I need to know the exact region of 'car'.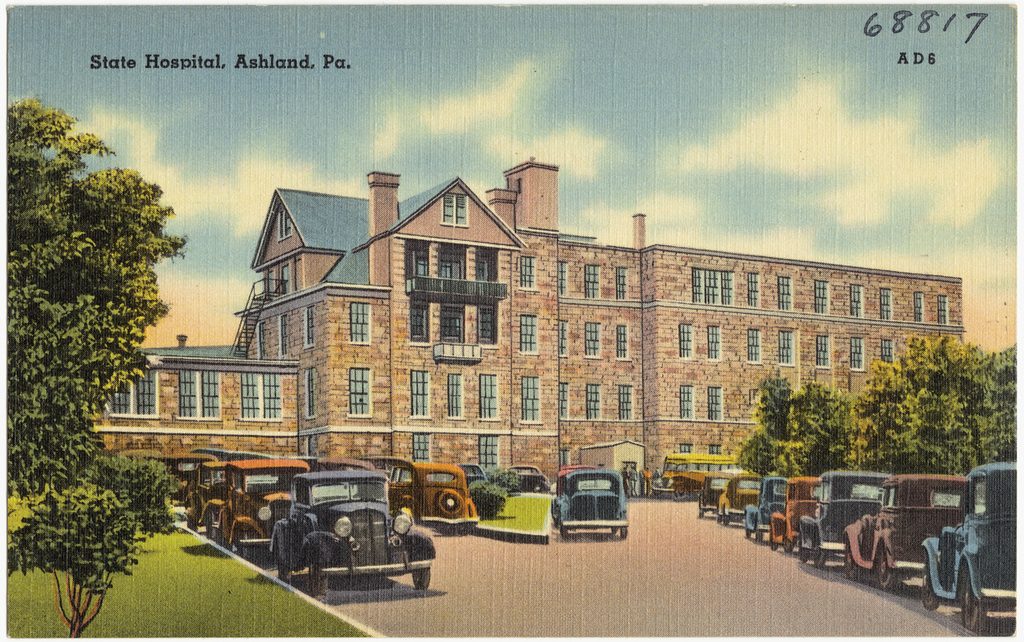
Region: (left=927, top=461, right=1021, bottom=634).
